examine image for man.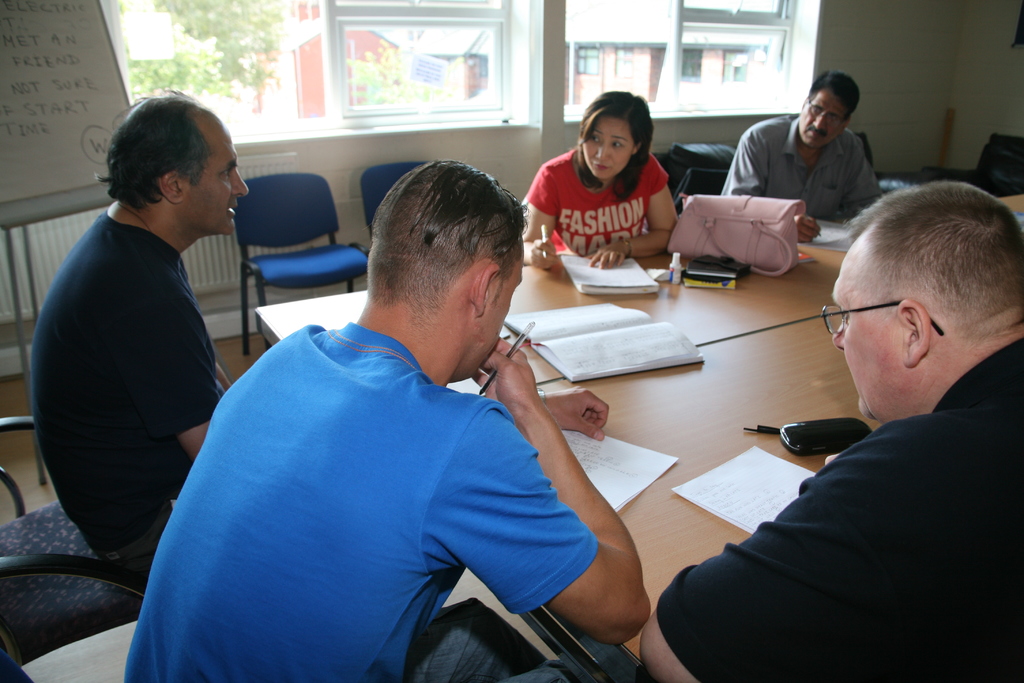
Examination result: crop(31, 83, 250, 568).
